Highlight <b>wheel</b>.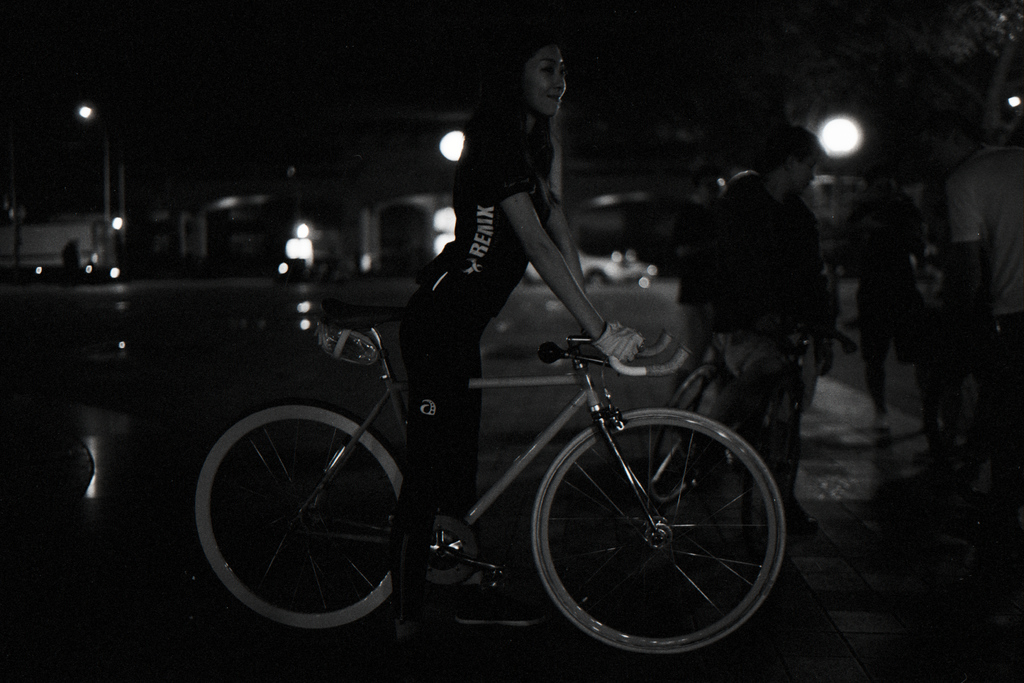
Highlighted region: 530 403 780 654.
